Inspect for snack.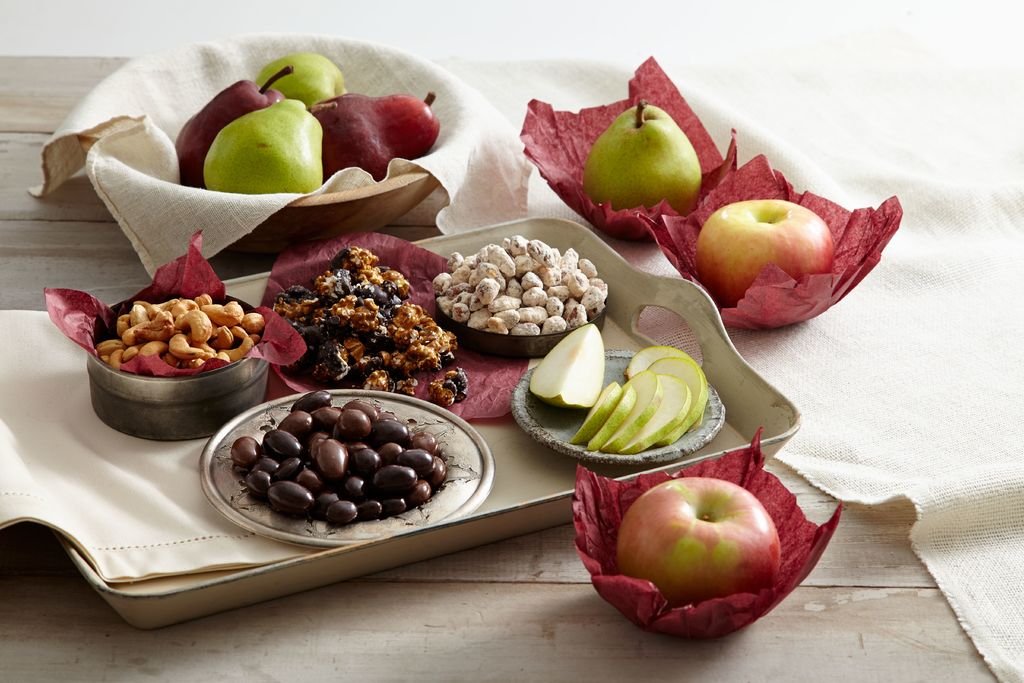
Inspection: box=[70, 280, 272, 391].
